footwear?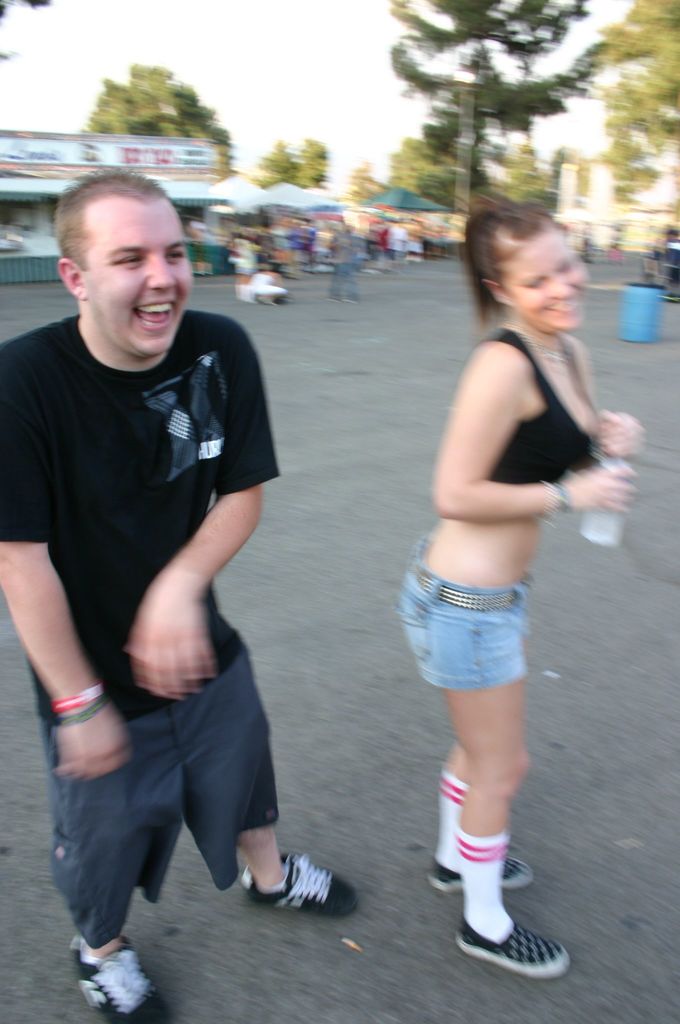
bbox=[420, 854, 537, 896]
